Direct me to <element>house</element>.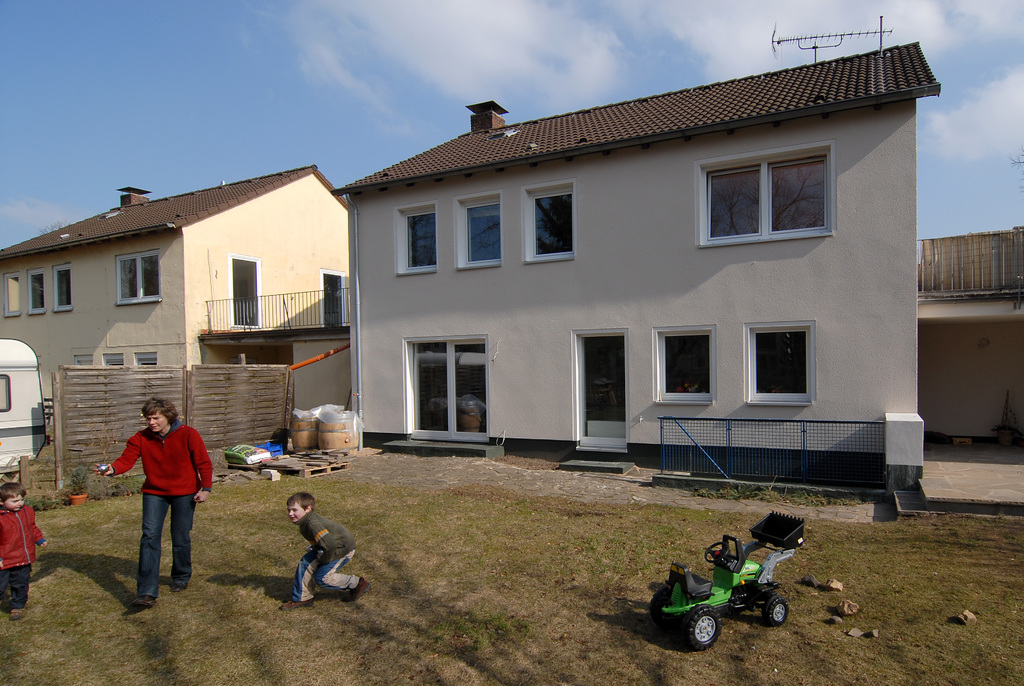
Direction: <bbox>332, 43, 938, 496</bbox>.
